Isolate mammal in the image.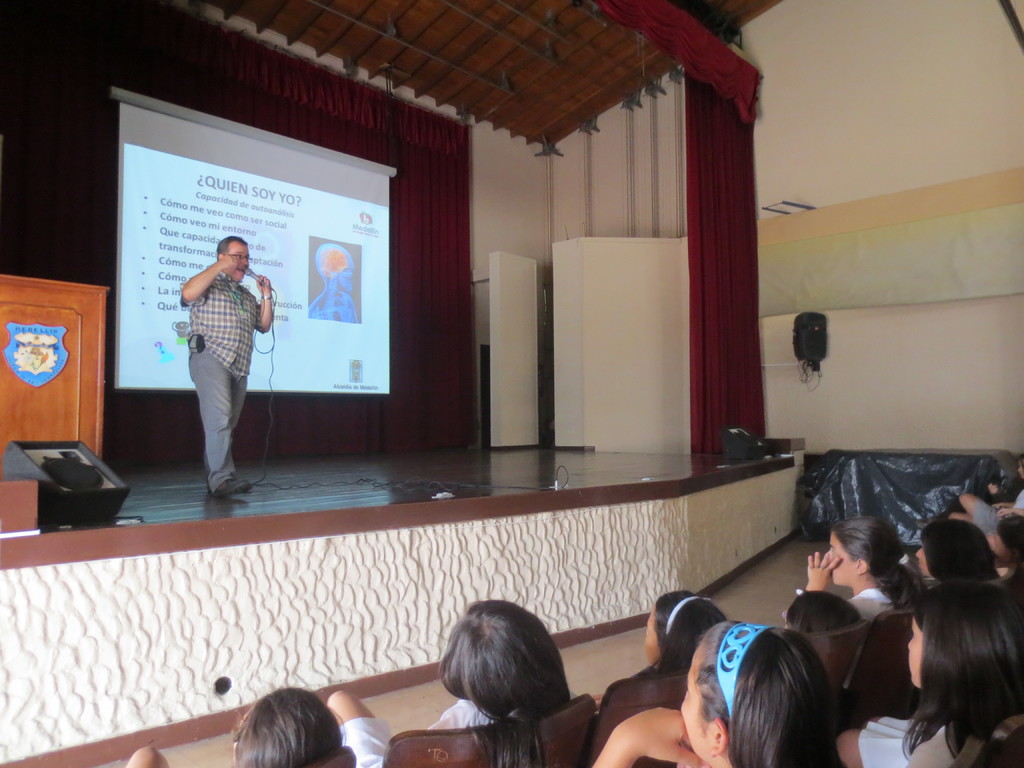
Isolated region: left=986, top=483, right=1001, bottom=505.
